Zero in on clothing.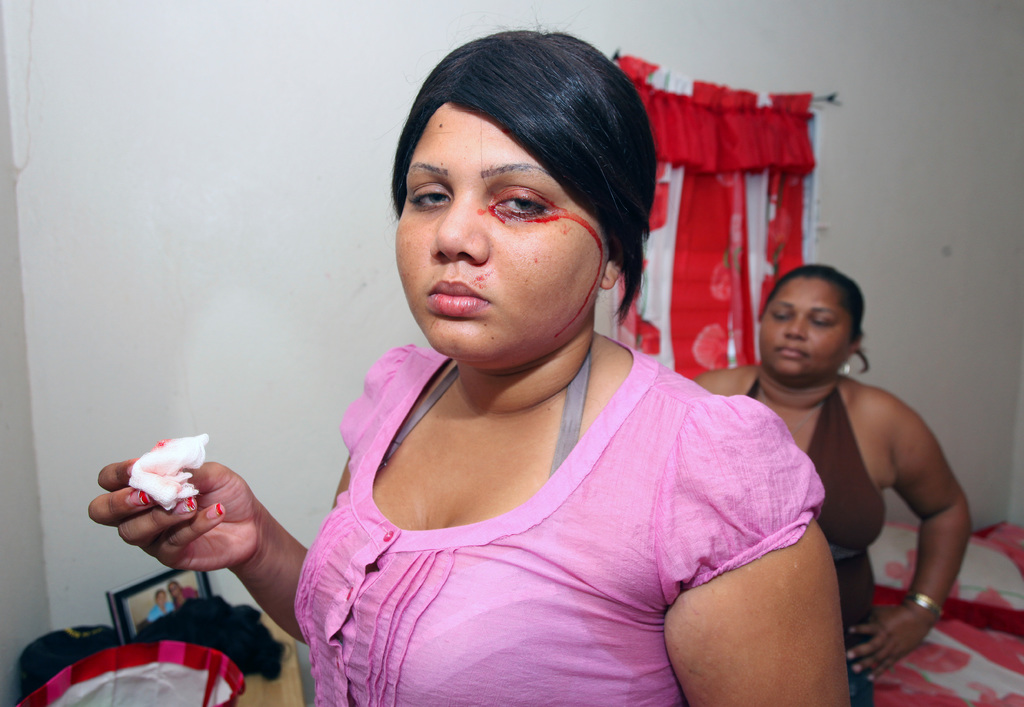
Zeroed in: bbox(149, 600, 172, 621).
